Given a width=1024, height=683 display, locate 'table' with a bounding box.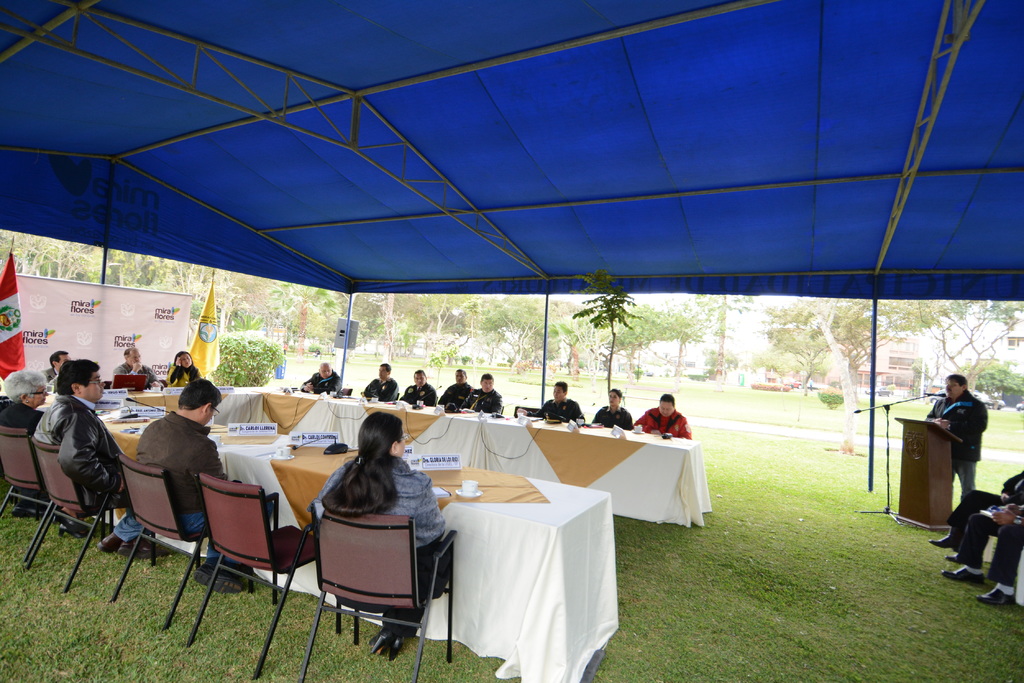
Located: bbox(33, 380, 717, 682).
